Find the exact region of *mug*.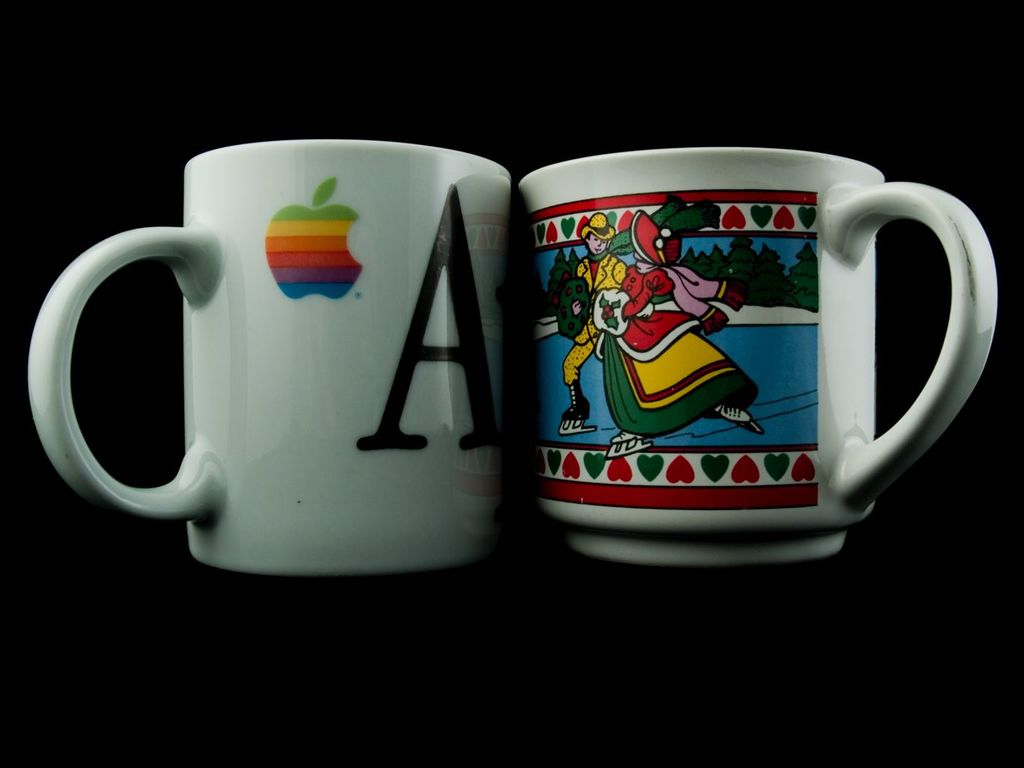
Exact region: [left=26, top=142, right=522, bottom=575].
